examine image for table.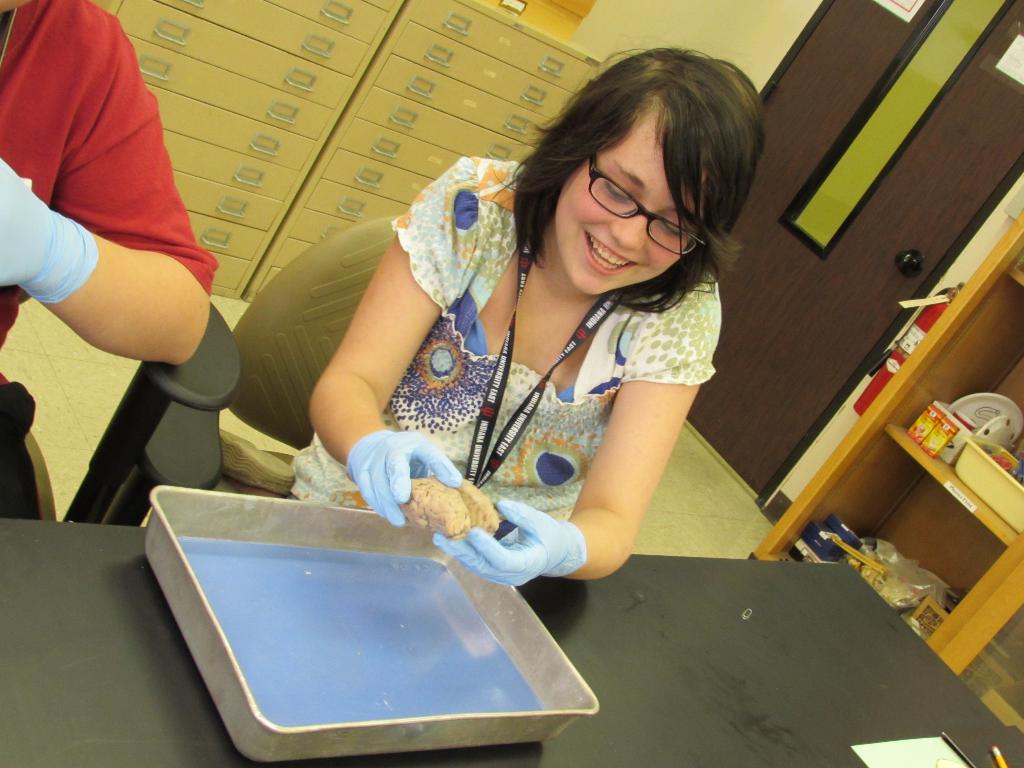
Examination result: Rect(0, 523, 1023, 767).
